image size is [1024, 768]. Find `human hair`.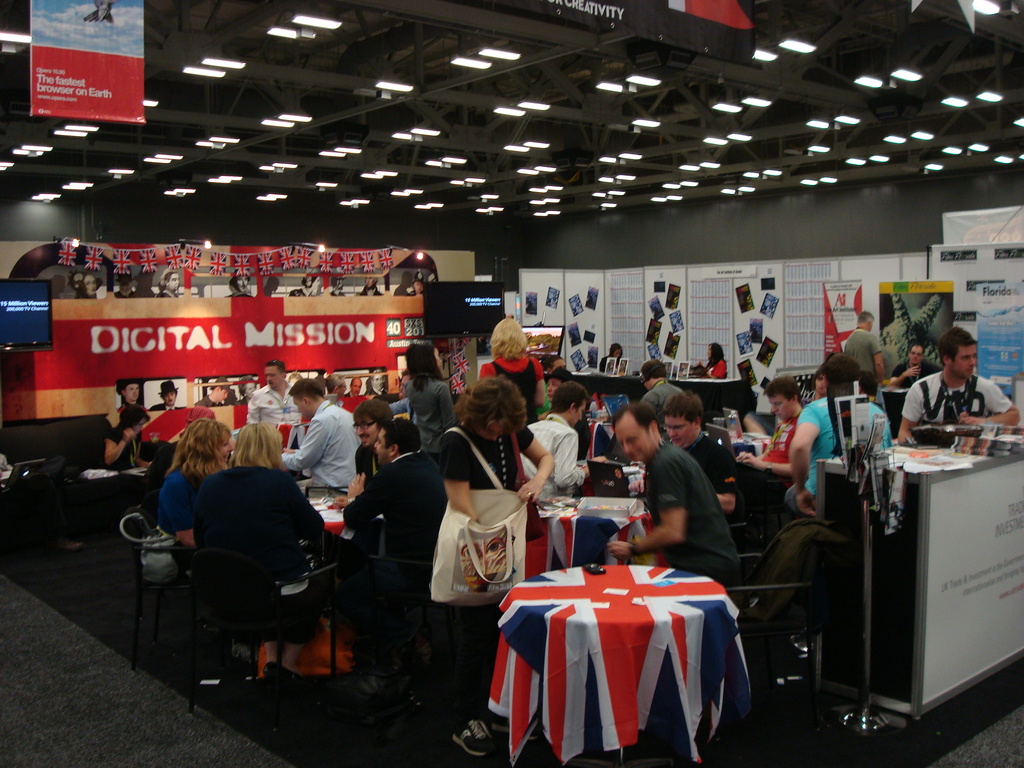
pyautogui.locateOnScreen(854, 312, 872, 324).
